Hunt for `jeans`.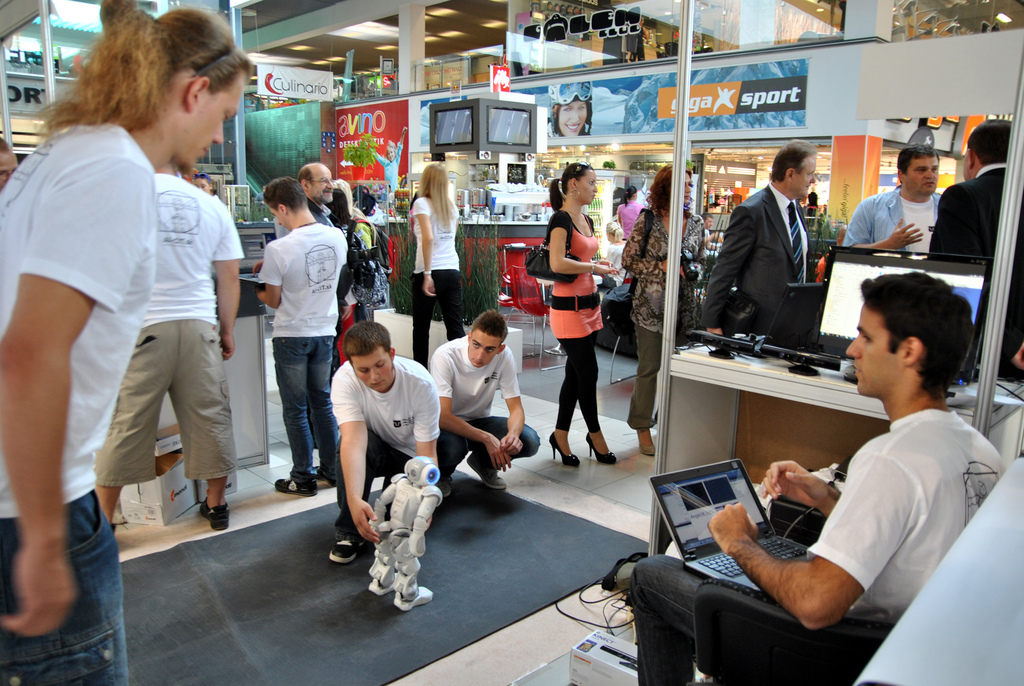
Hunted down at l=1, t=489, r=120, b=683.
